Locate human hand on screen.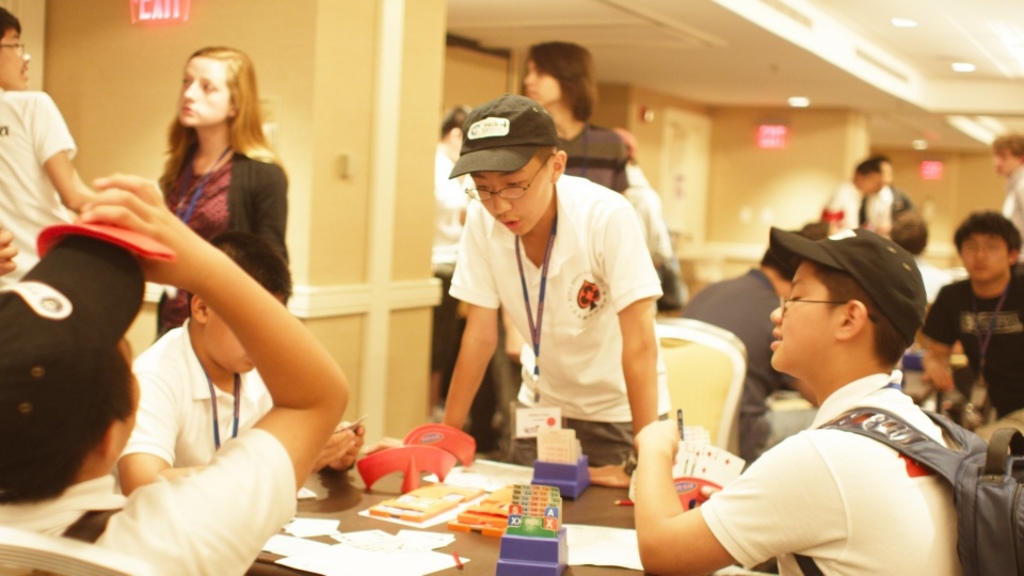
On screen at Rect(313, 428, 356, 476).
